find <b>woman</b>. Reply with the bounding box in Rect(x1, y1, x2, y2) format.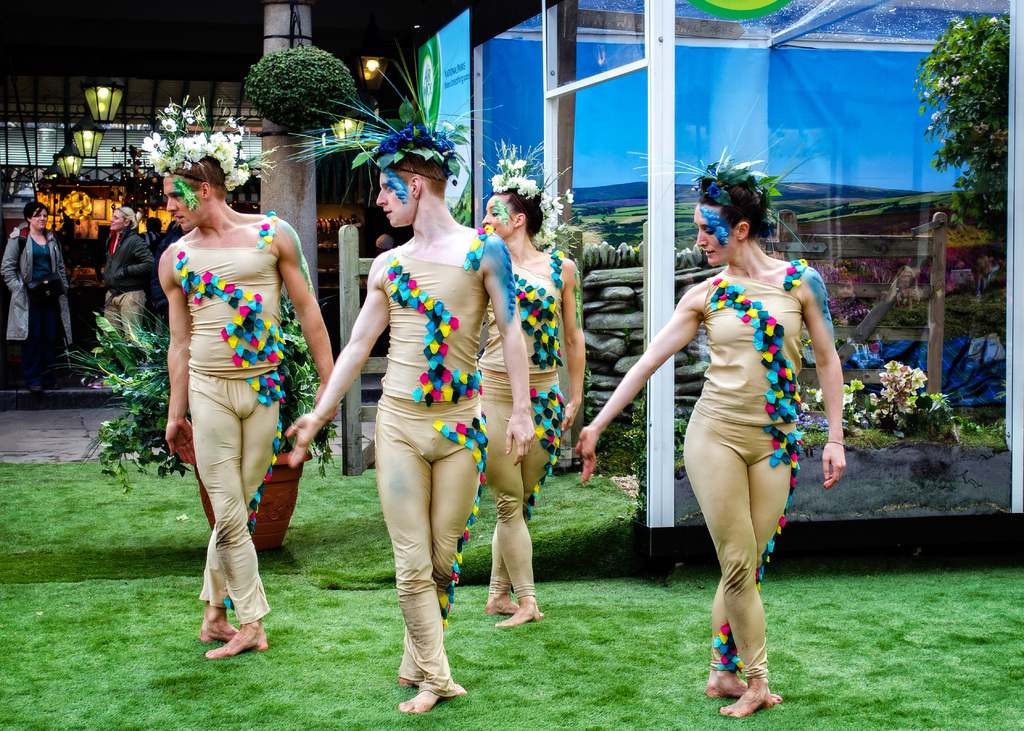
Rect(579, 162, 850, 727).
